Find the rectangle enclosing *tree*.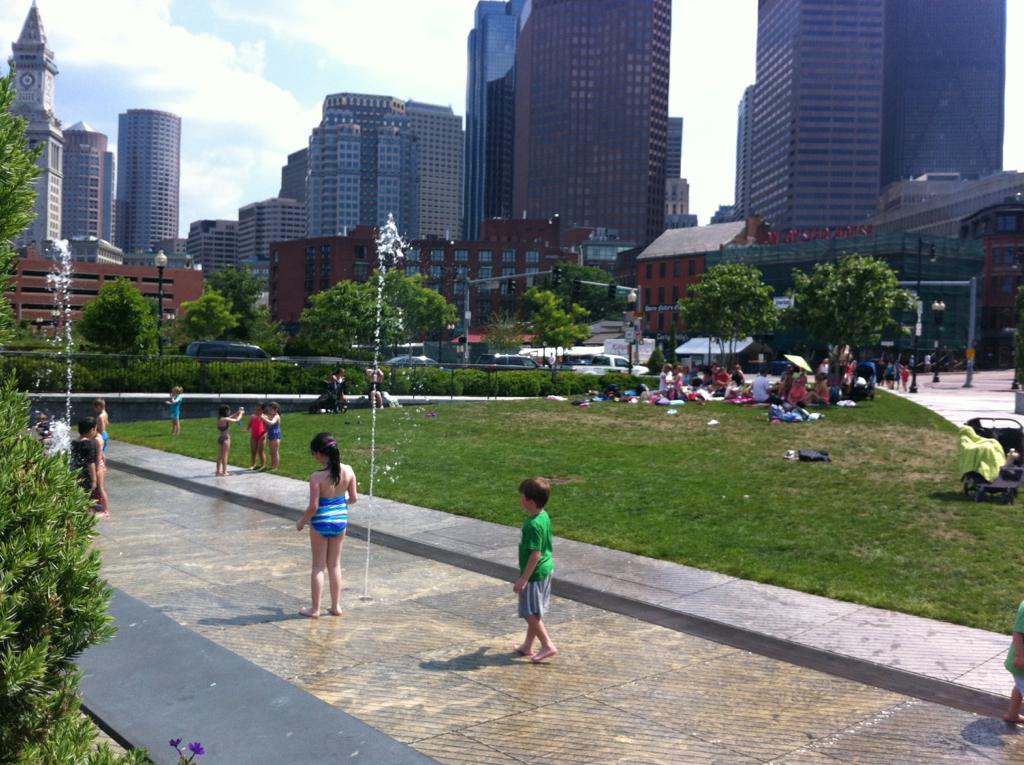
l=515, t=284, r=589, b=350.
